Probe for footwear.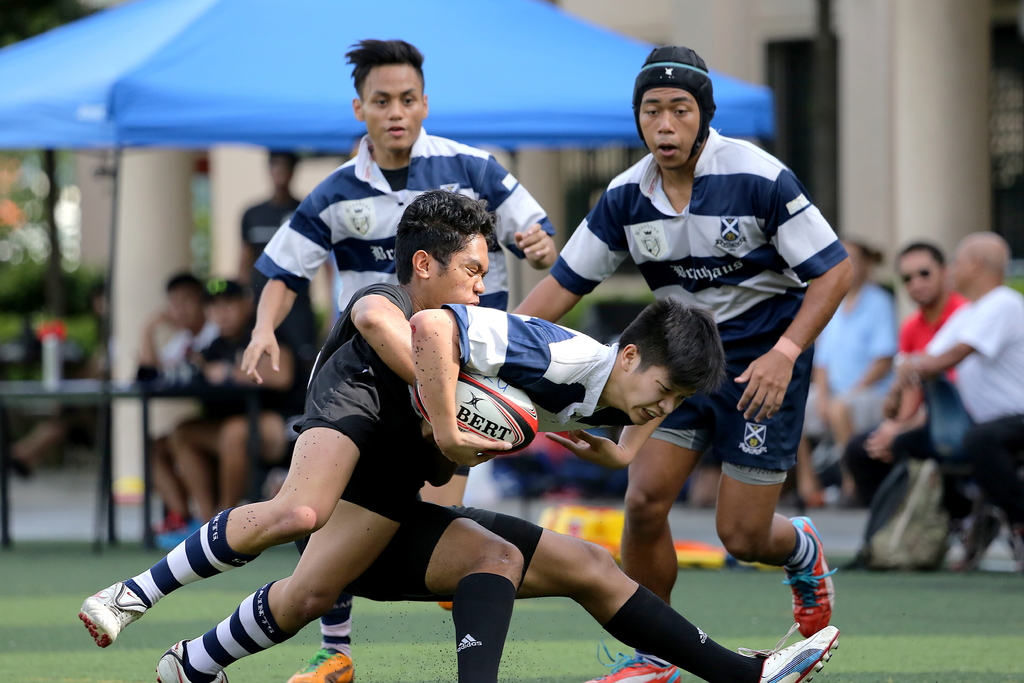
Probe result: 440:596:451:609.
